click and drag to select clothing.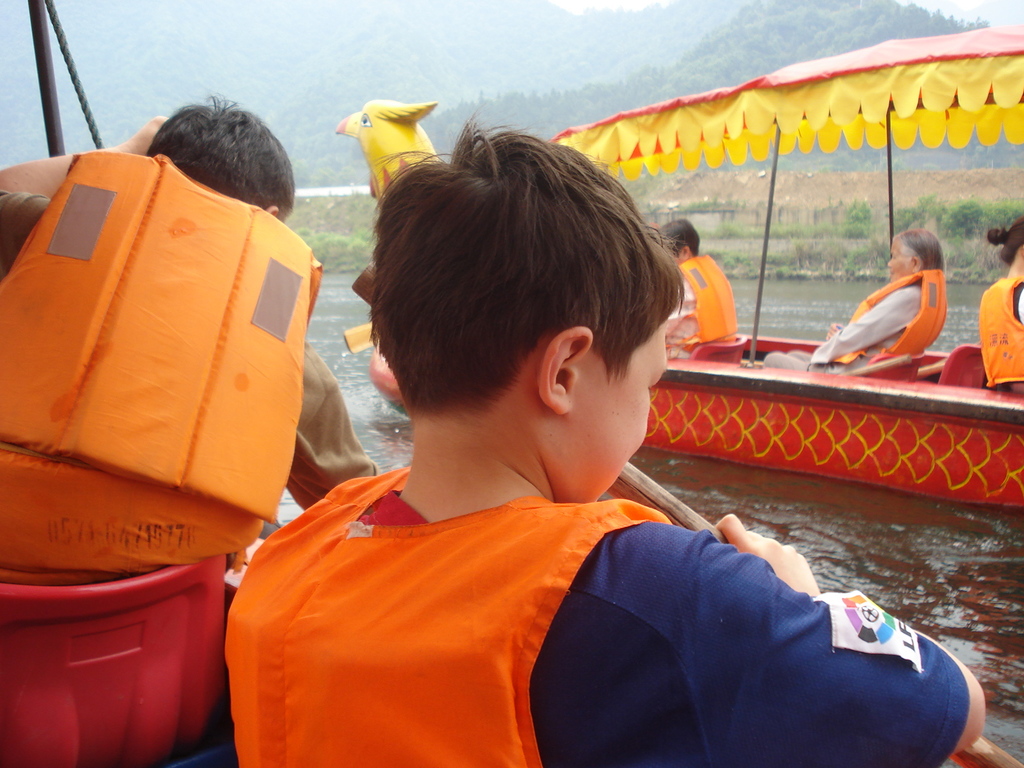
Selection: (764, 270, 948, 371).
